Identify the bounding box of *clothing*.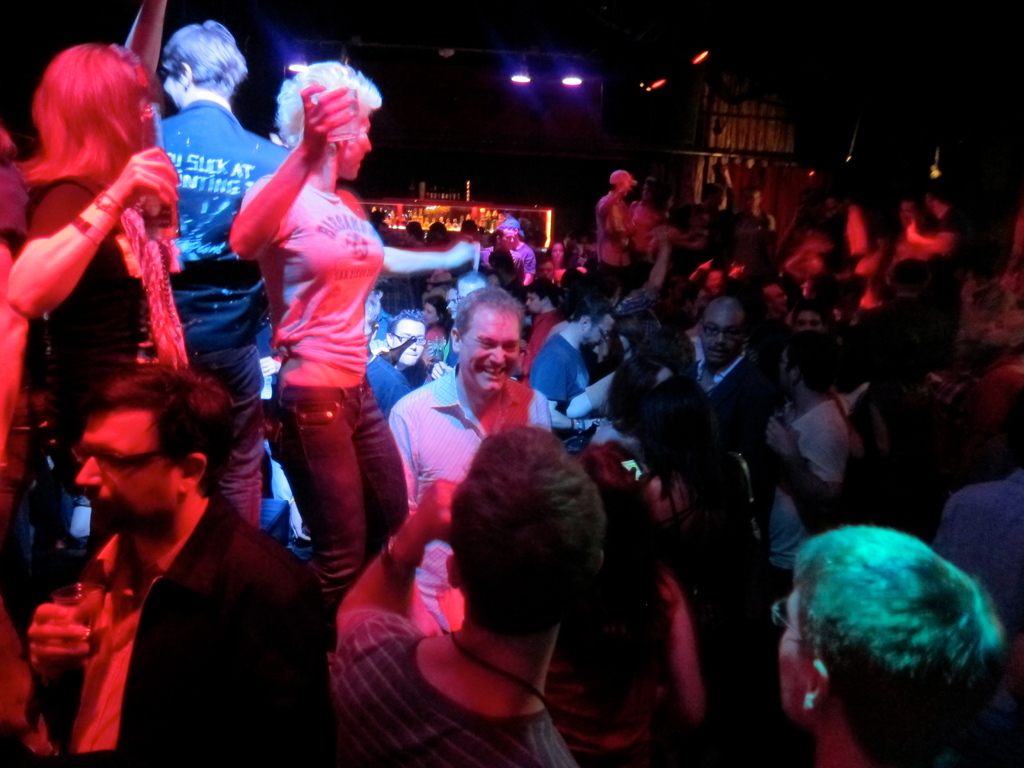
(left=534, top=340, right=595, bottom=462).
